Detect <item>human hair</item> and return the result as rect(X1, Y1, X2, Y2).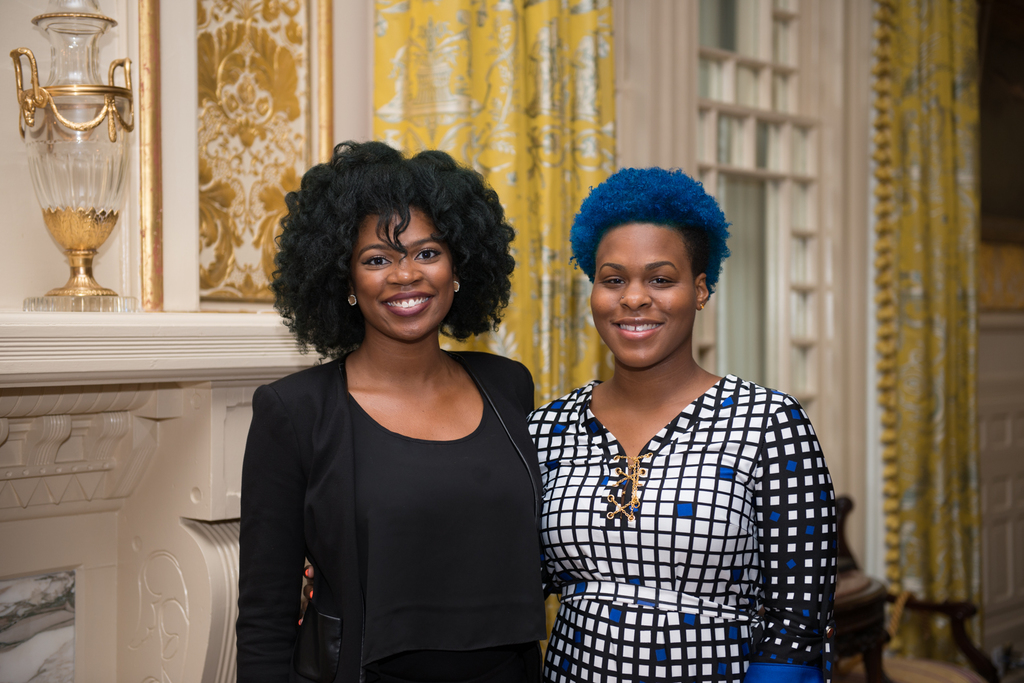
rect(266, 141, 517, 370).
